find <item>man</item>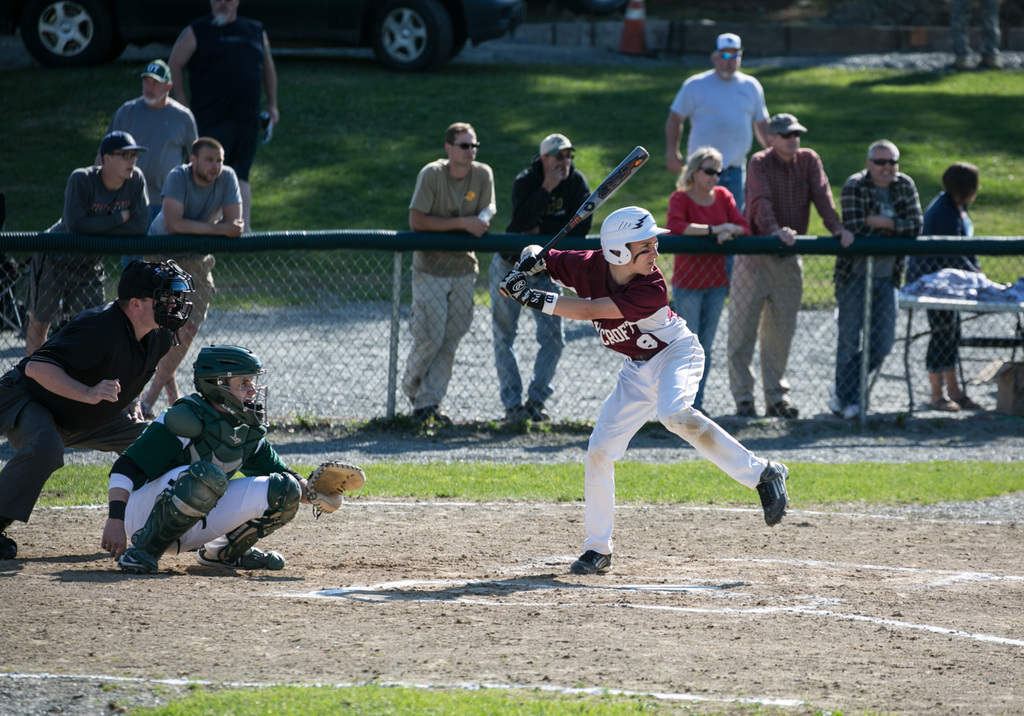
{"left": 0, "top": 258, "right": 187, "bottom": 568}
